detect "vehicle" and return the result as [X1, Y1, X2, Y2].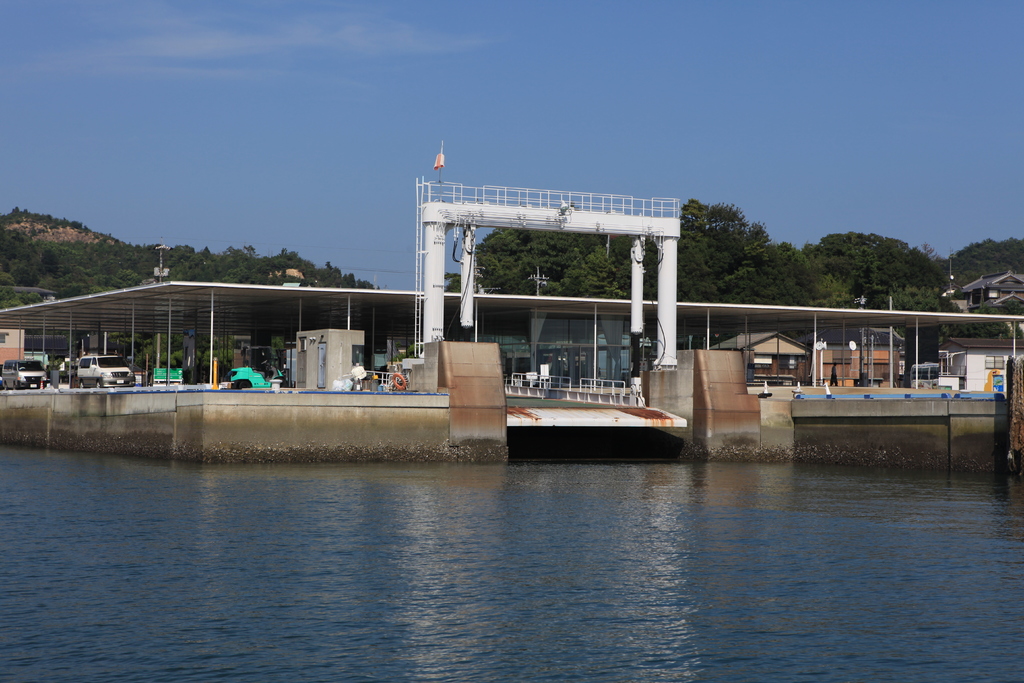
[911, 363, 948, 394].
